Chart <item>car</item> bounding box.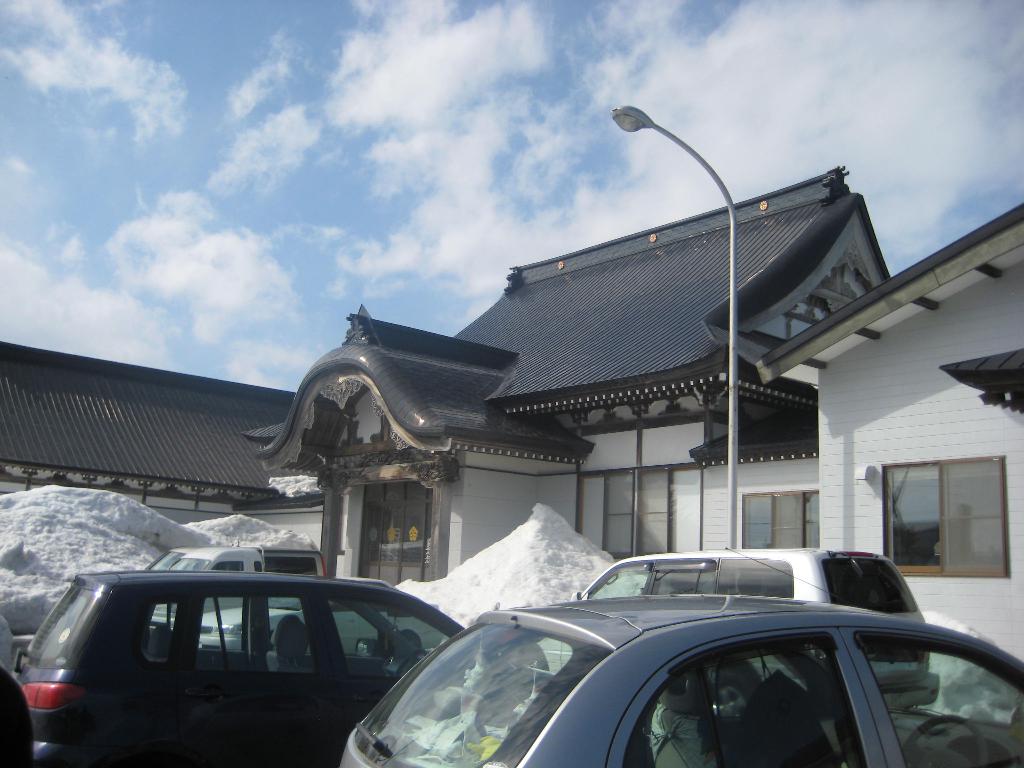
Charted: pyautogui.locateOnScreen(0, 568, 565, 767).
